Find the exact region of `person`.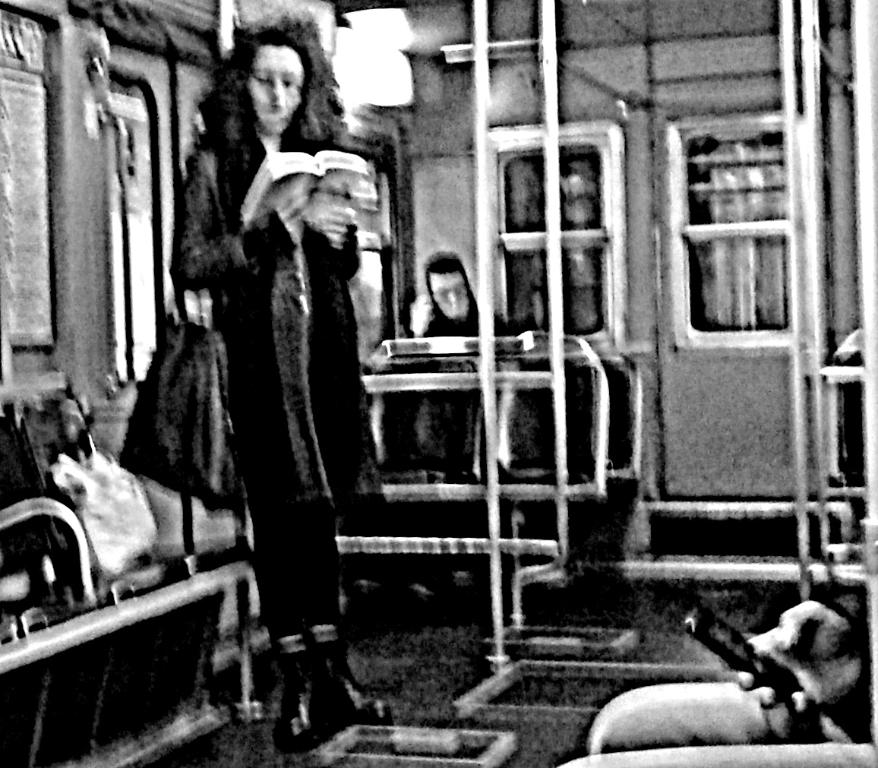
Exact region: crop(424, 254, 542, 573).
